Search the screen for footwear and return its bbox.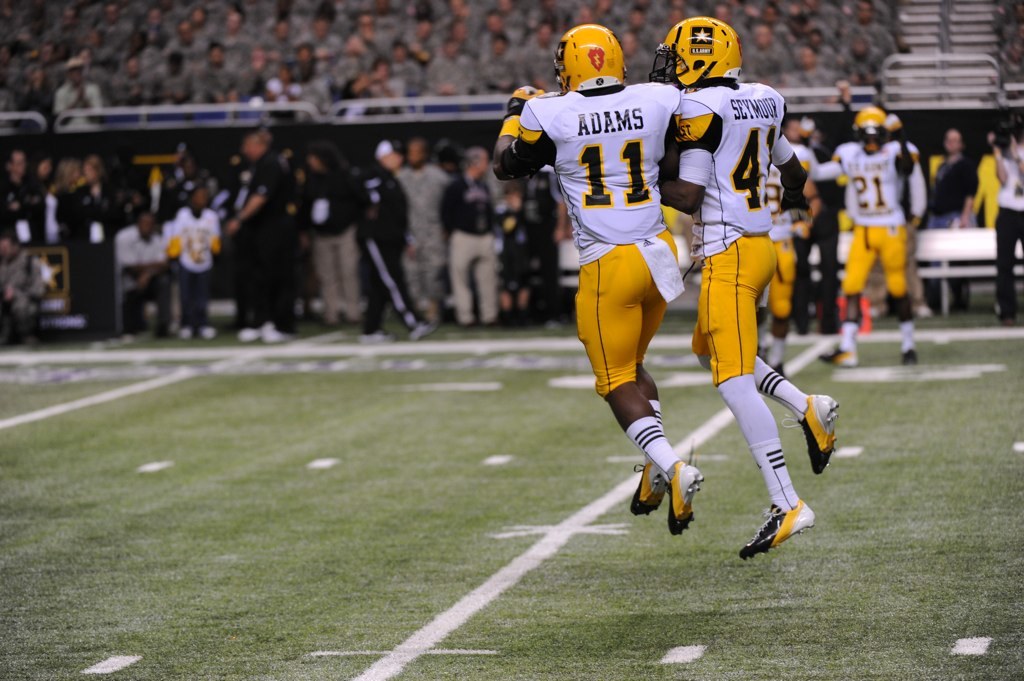
Found: x1=406 y1=320 x2=438 y2=343.
